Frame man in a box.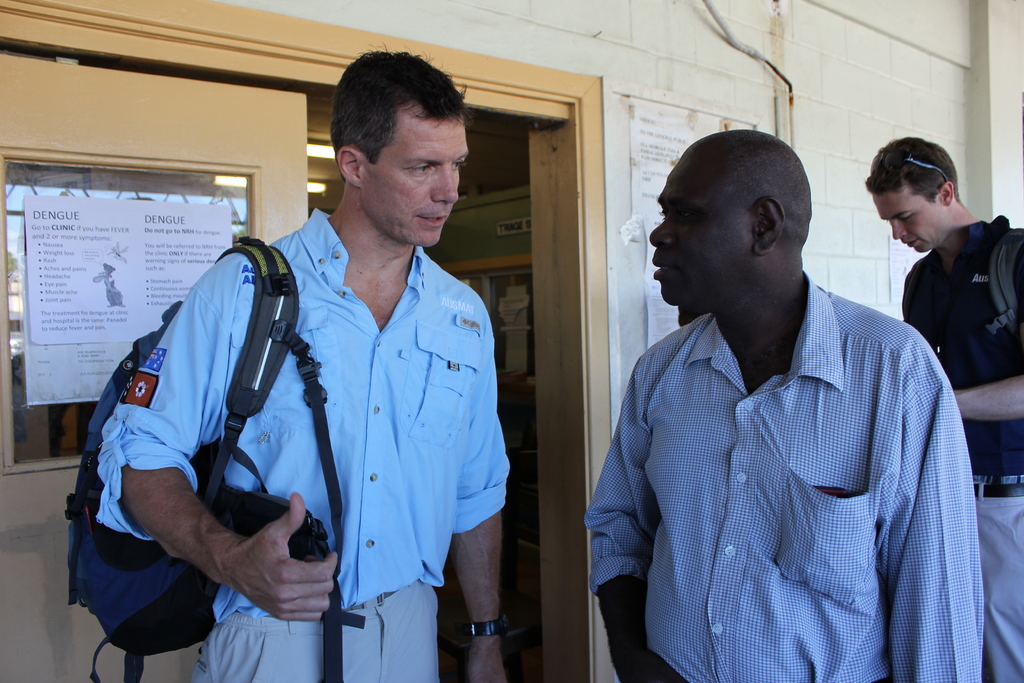
bbox=(862, 136, 1023, 682).
